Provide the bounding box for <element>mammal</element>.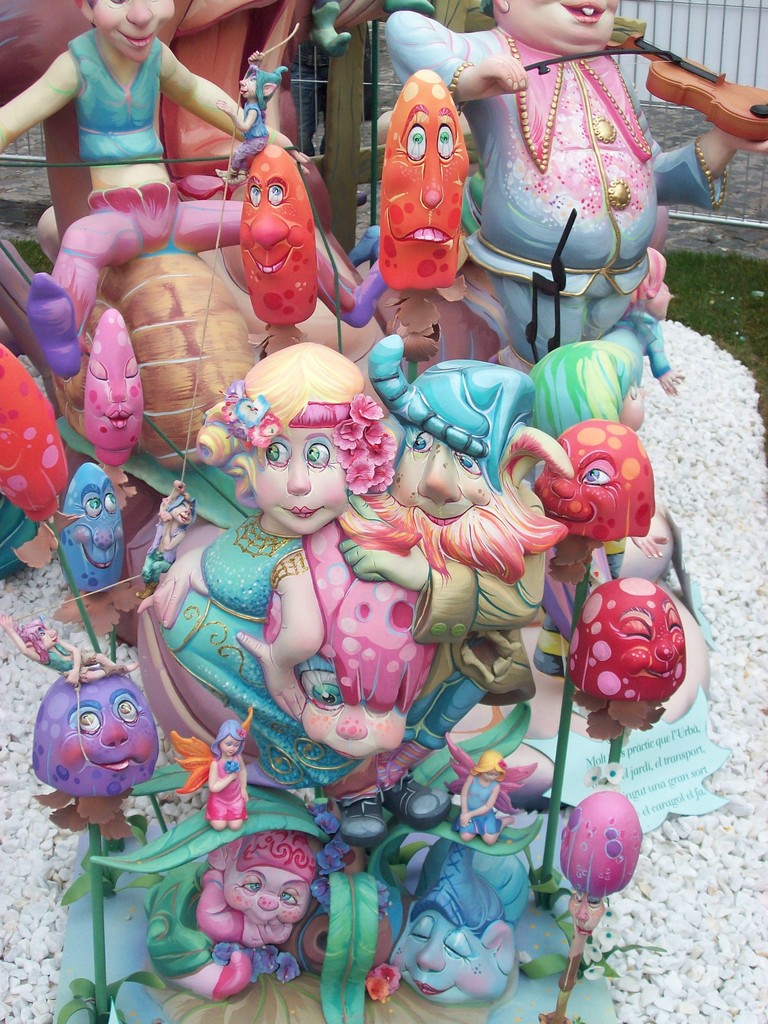
[left=317, top=330, right=563, bottom=705].
